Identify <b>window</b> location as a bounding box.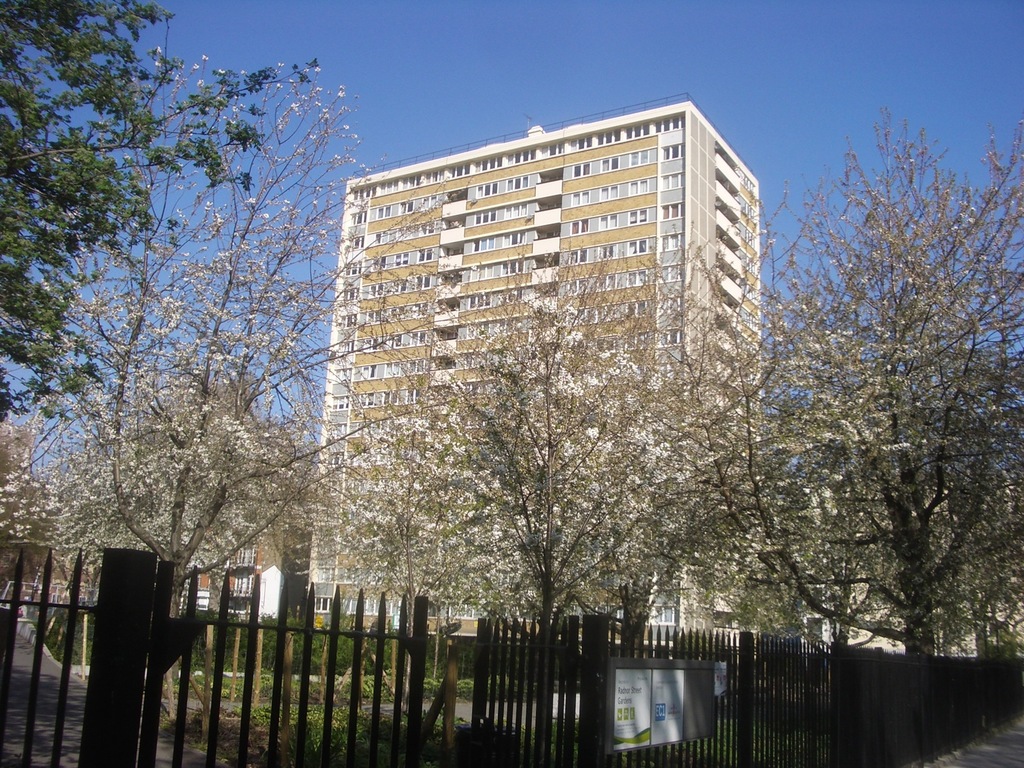
(x1=657, y1=171, x2=685, y2=192).
